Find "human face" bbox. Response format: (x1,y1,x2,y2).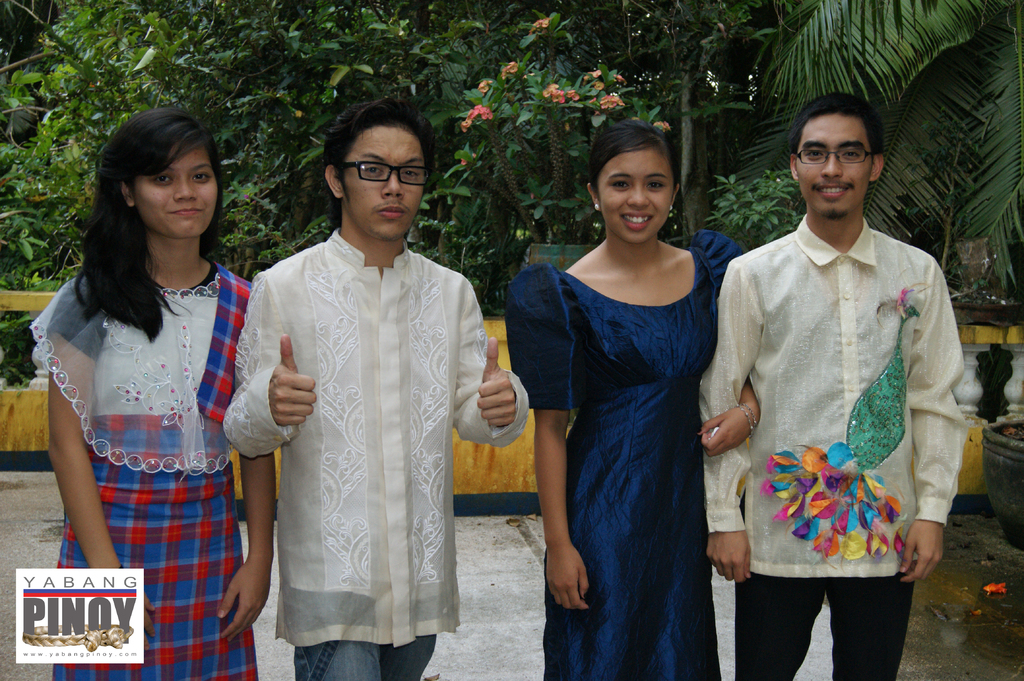
(595,142,680,250).
